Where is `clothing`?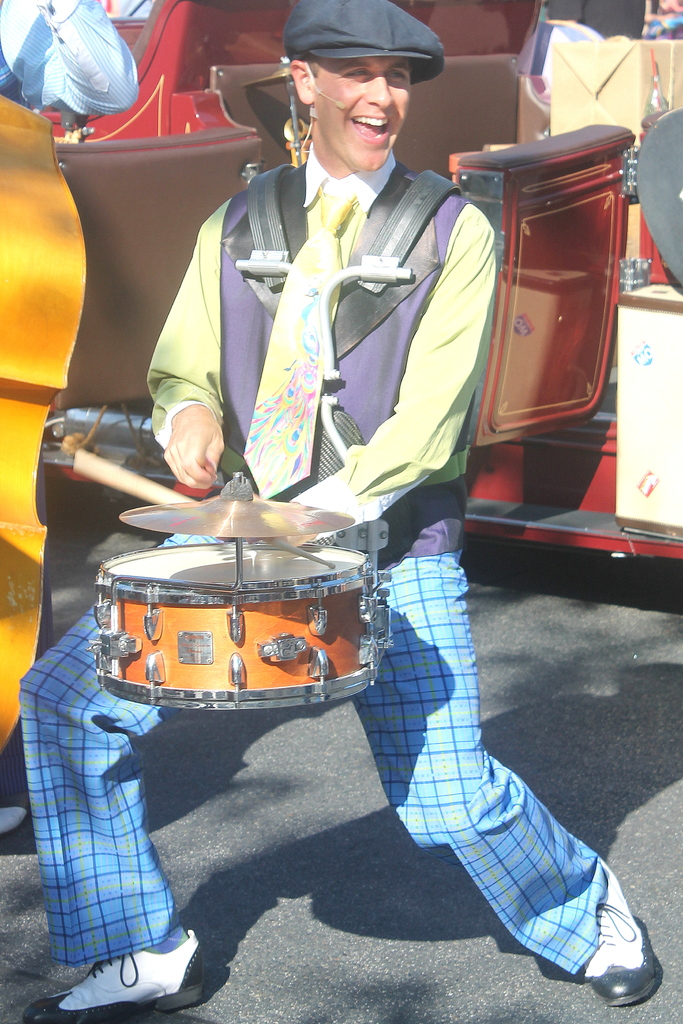
[0,1,151,124].
